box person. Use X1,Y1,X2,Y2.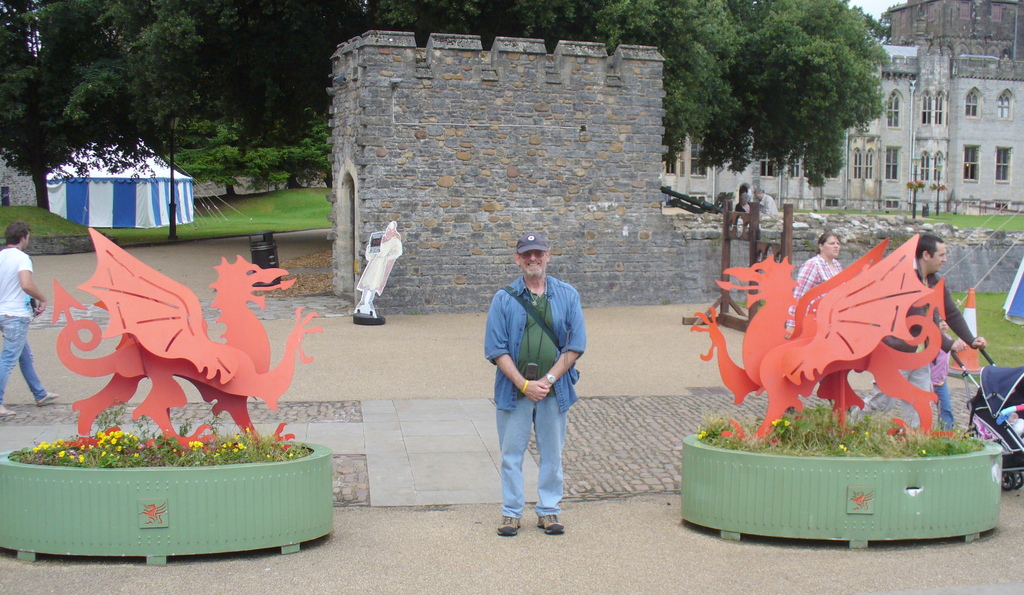
491,220,599,535.
